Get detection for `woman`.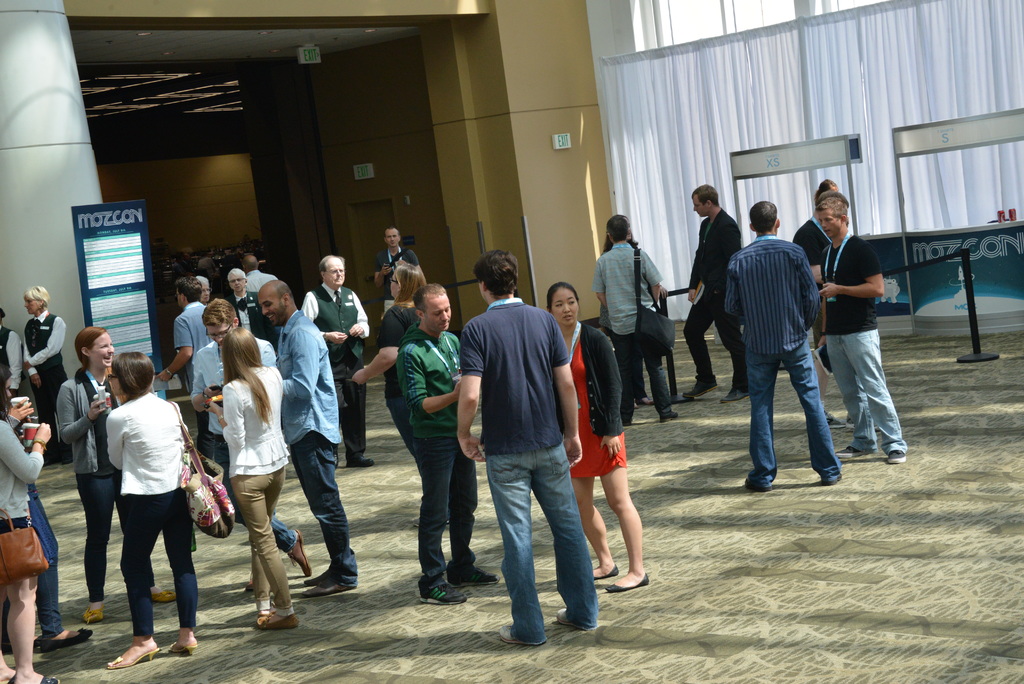
Detection: 58 326 177 625.
